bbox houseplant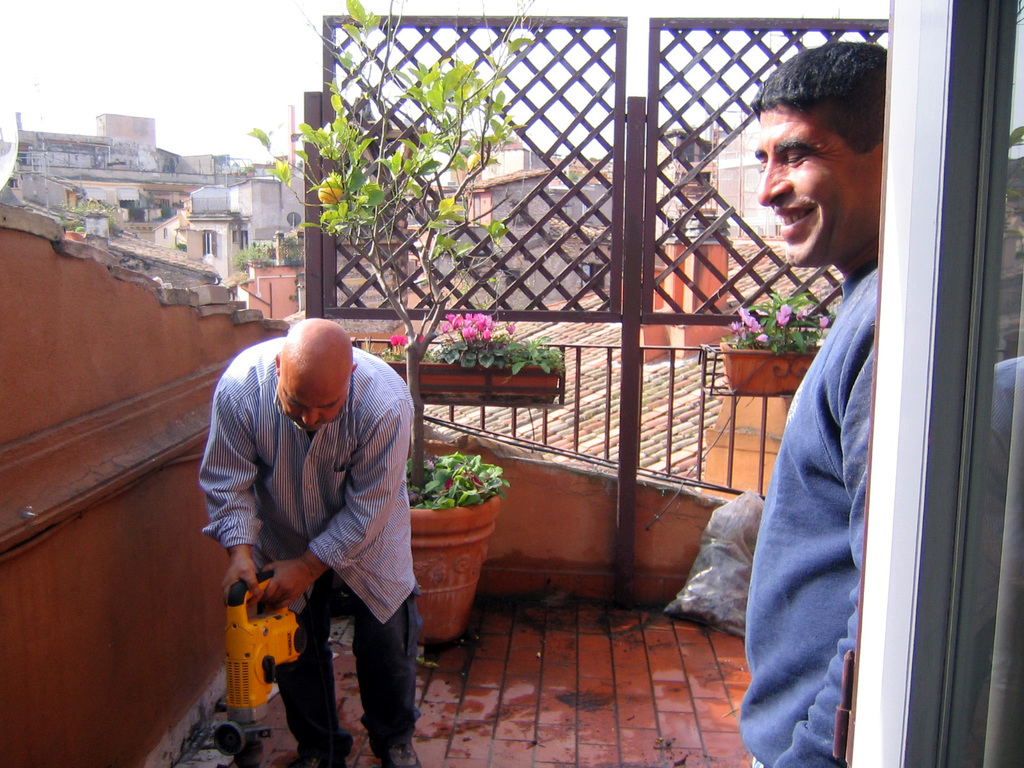
x1=244 y1=0 x2=510 y2=643
